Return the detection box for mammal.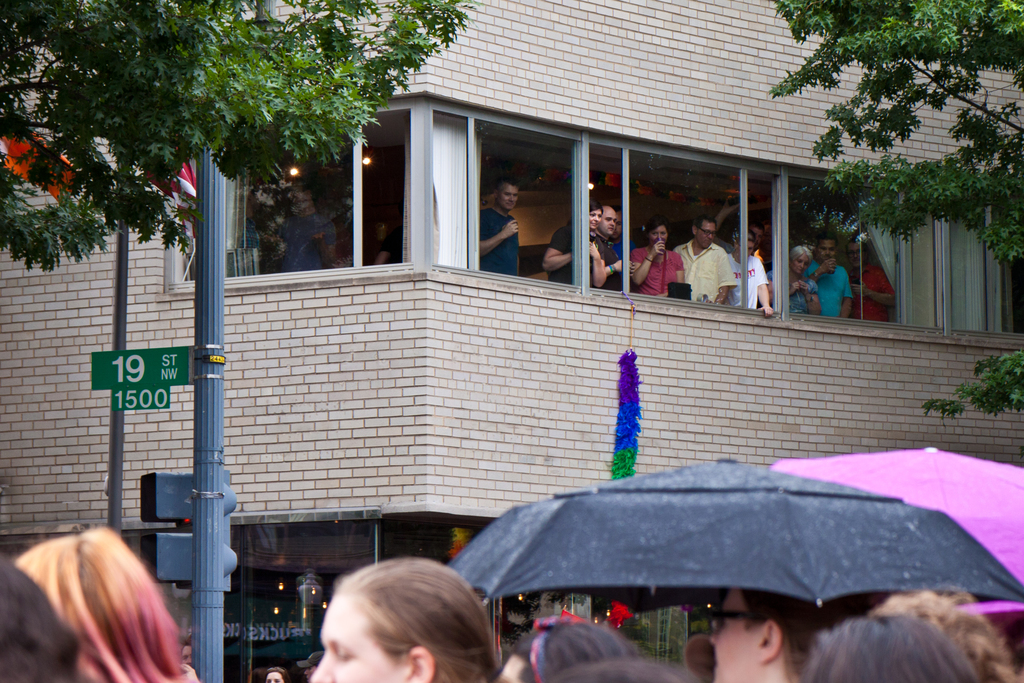
rect(708, 580, 832, 682).
